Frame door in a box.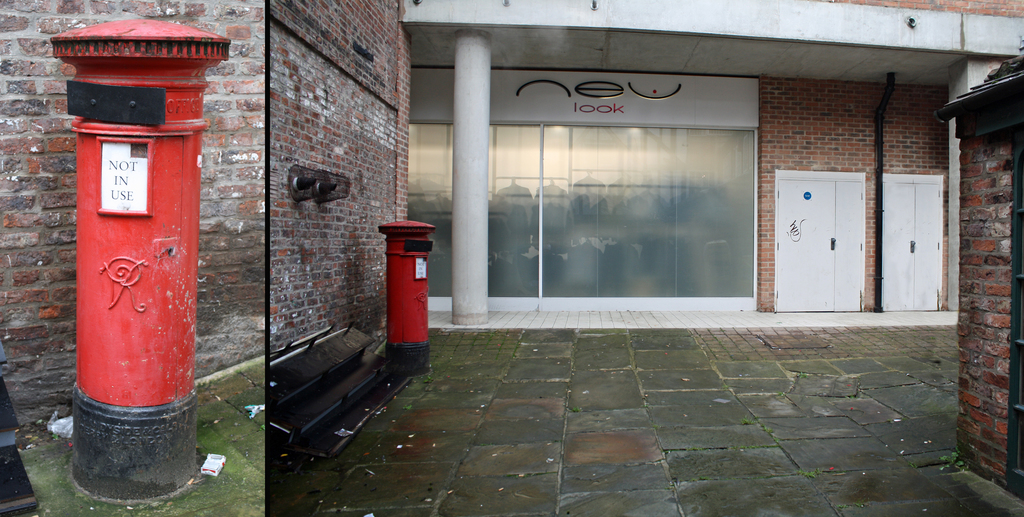
region(880, 178, 945, 305).
